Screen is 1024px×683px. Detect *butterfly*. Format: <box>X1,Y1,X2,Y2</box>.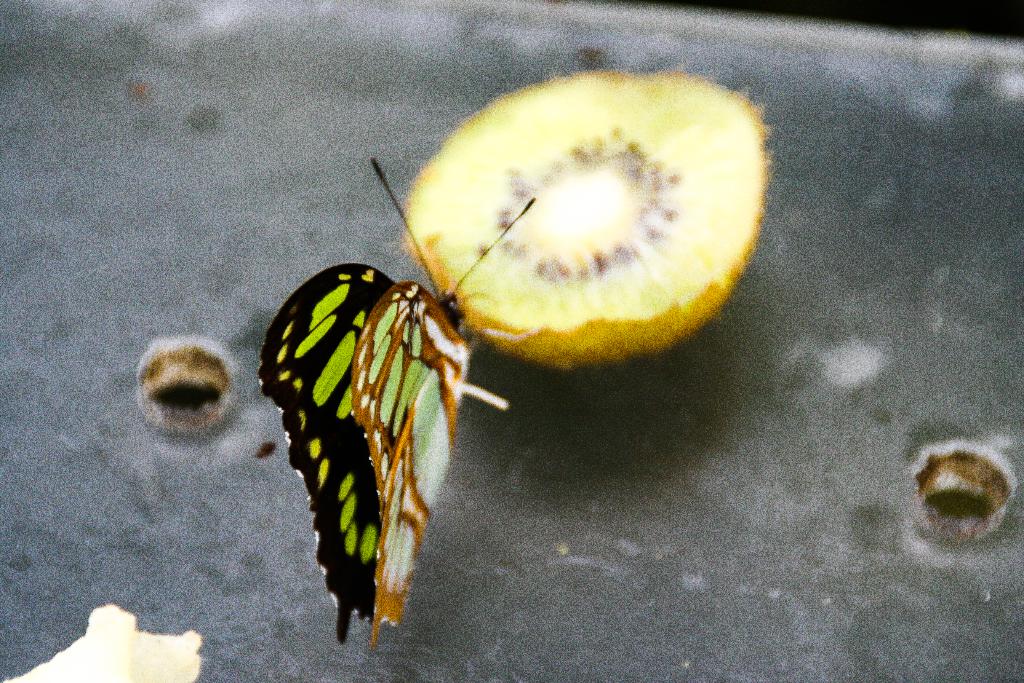
<box>267,120,531,672</box>.
